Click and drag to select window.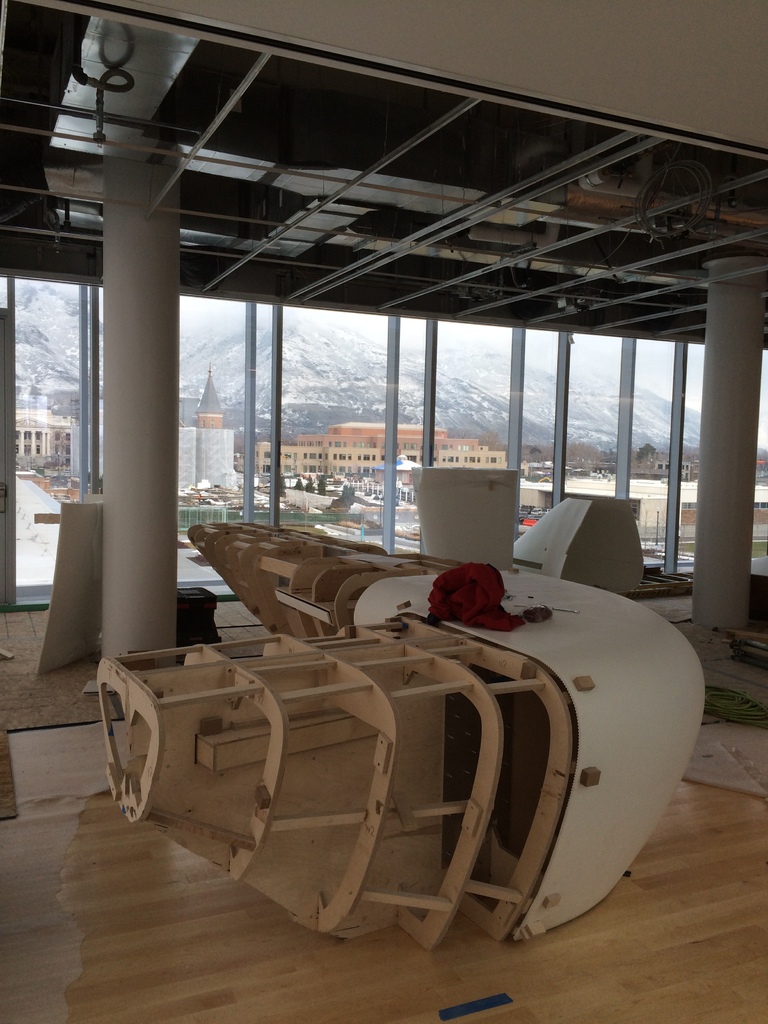
Selection: l=351, t=440, r=354, b=447.
